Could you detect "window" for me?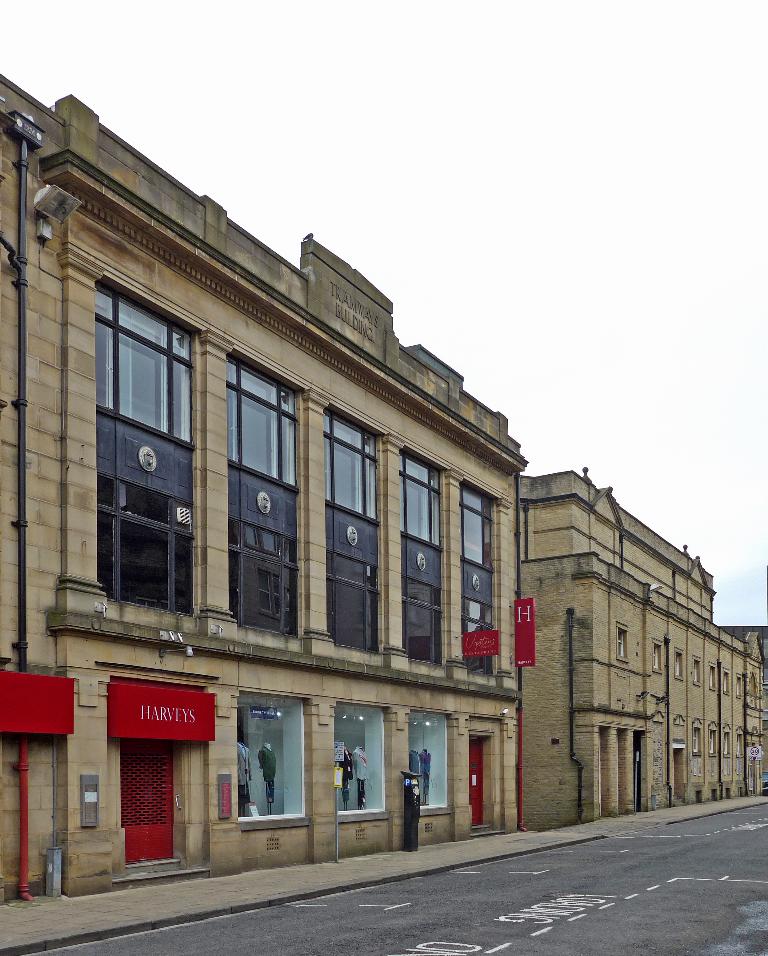
Detection result: x1=328, y1=406, x2=383, y2=652.
